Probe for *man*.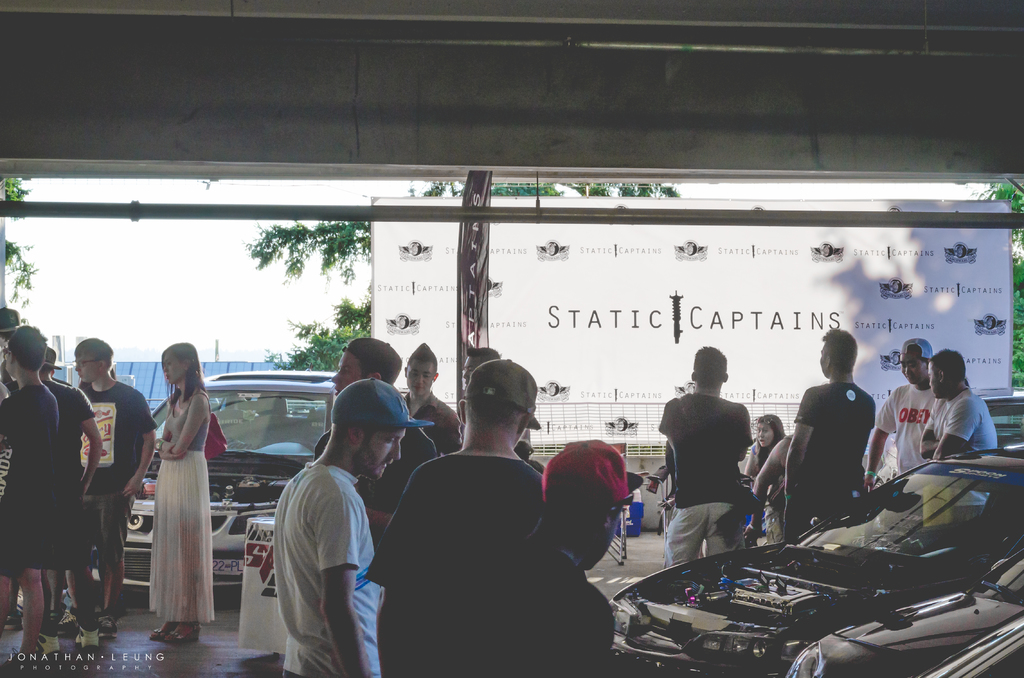
Probe result: [917,346,998,466].
